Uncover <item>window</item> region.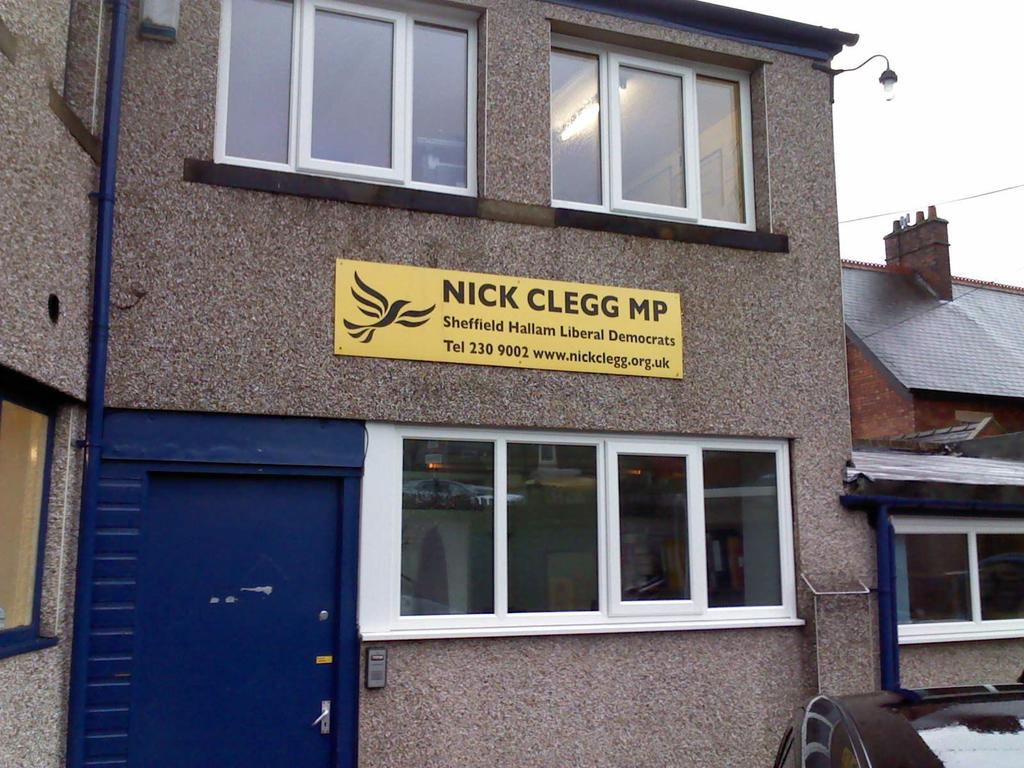
Uncovered: {"left": 549, "top": 29, "right": 754, "bottom": 236}.
